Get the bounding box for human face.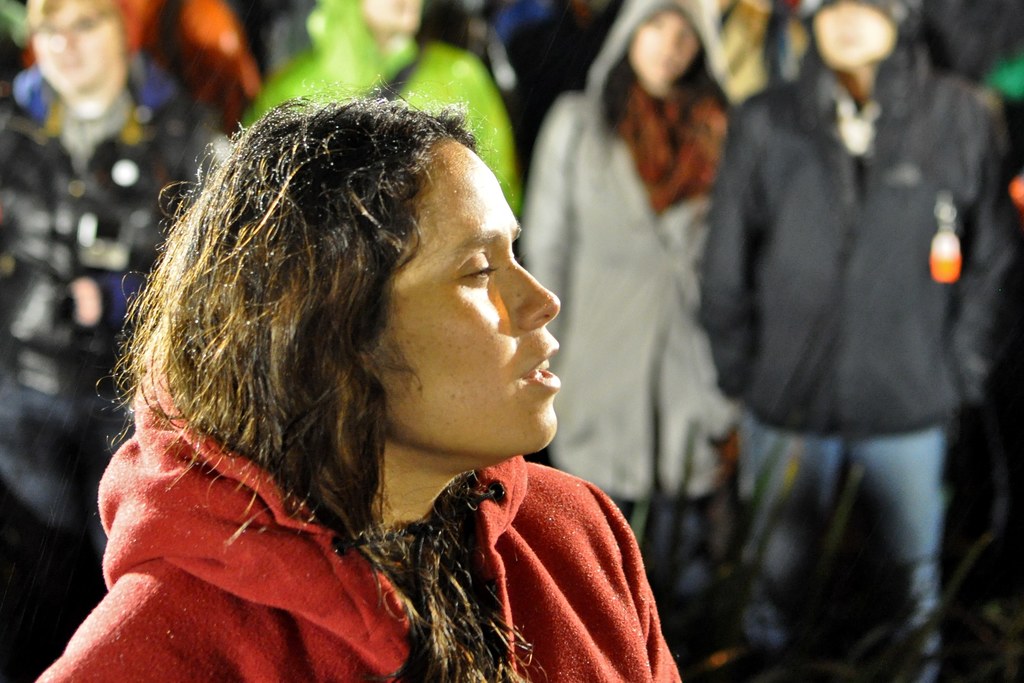
[387, 138, 562, 454].
